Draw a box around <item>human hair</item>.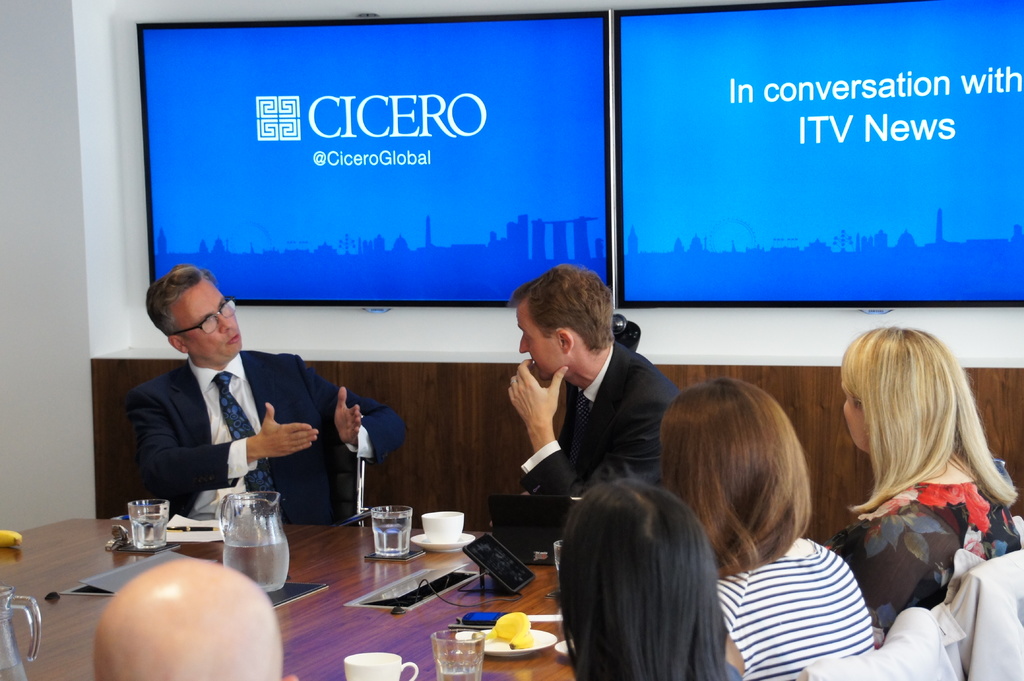
pyautogui.locateOnScreen(563, 476, 730, 674).
